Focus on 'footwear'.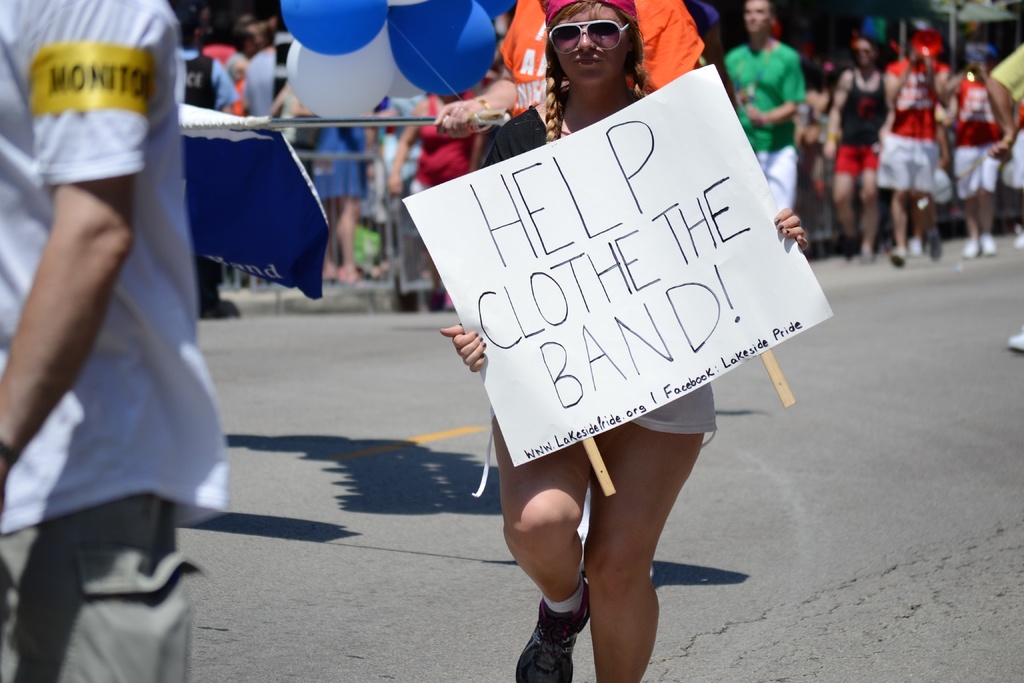
Focused at (x1=526, y1=591, x2=597, y2=675).
